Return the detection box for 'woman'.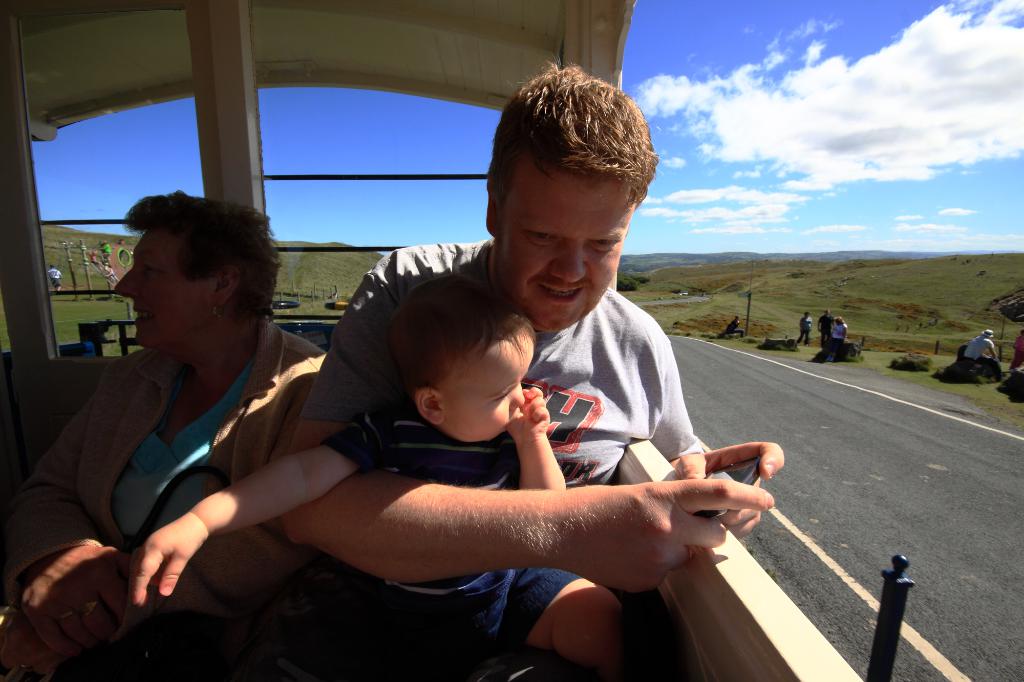
pyautogui.locateOnScreen(825, 316, 845, 363).
